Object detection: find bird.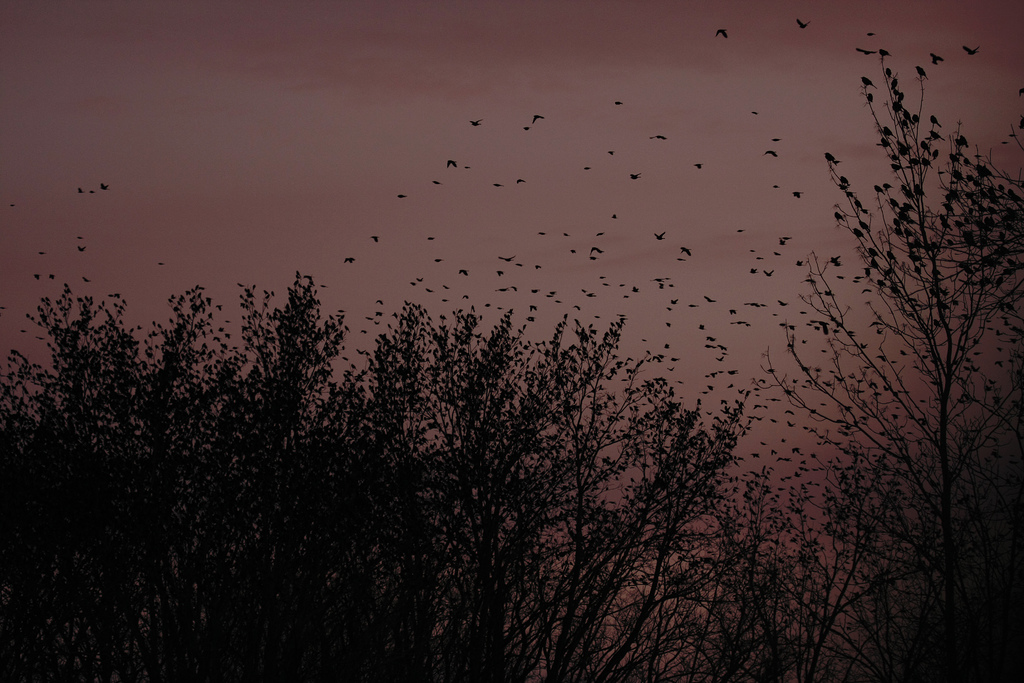
430/179/442/188.
